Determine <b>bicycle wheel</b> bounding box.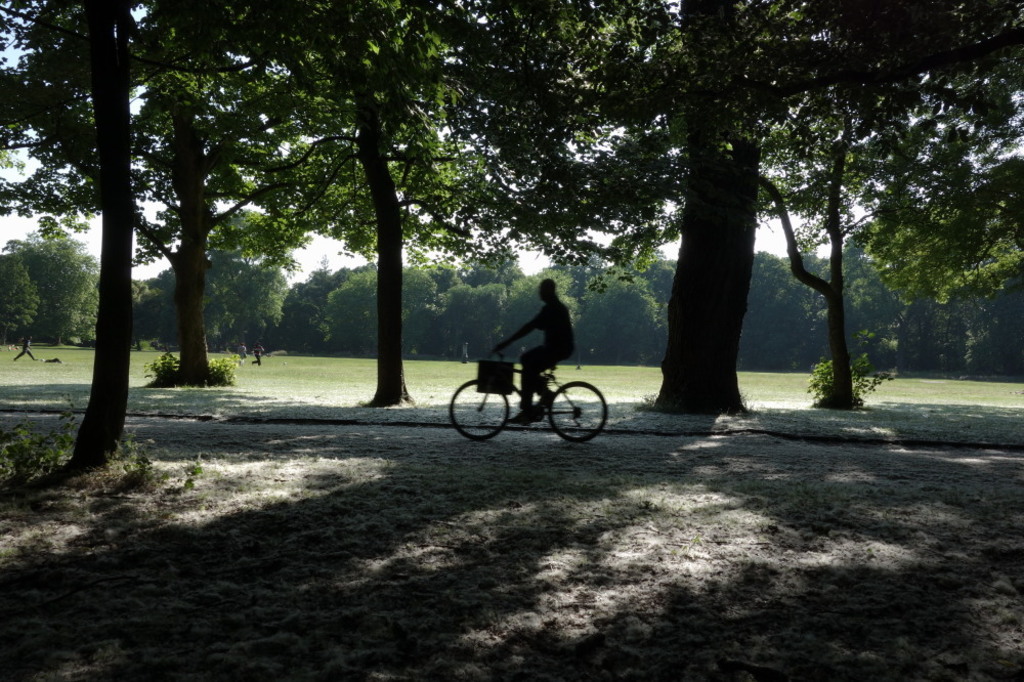
Determined: box=[549, 376, 607, 449].
